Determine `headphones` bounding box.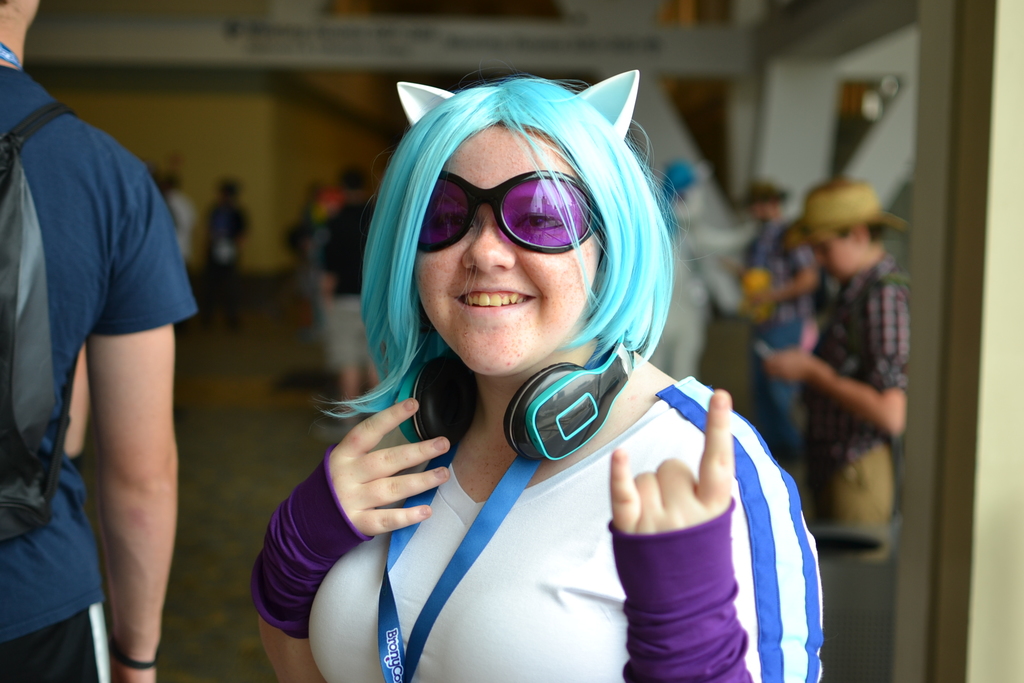
Determined: (377, 315, 652, 465).
